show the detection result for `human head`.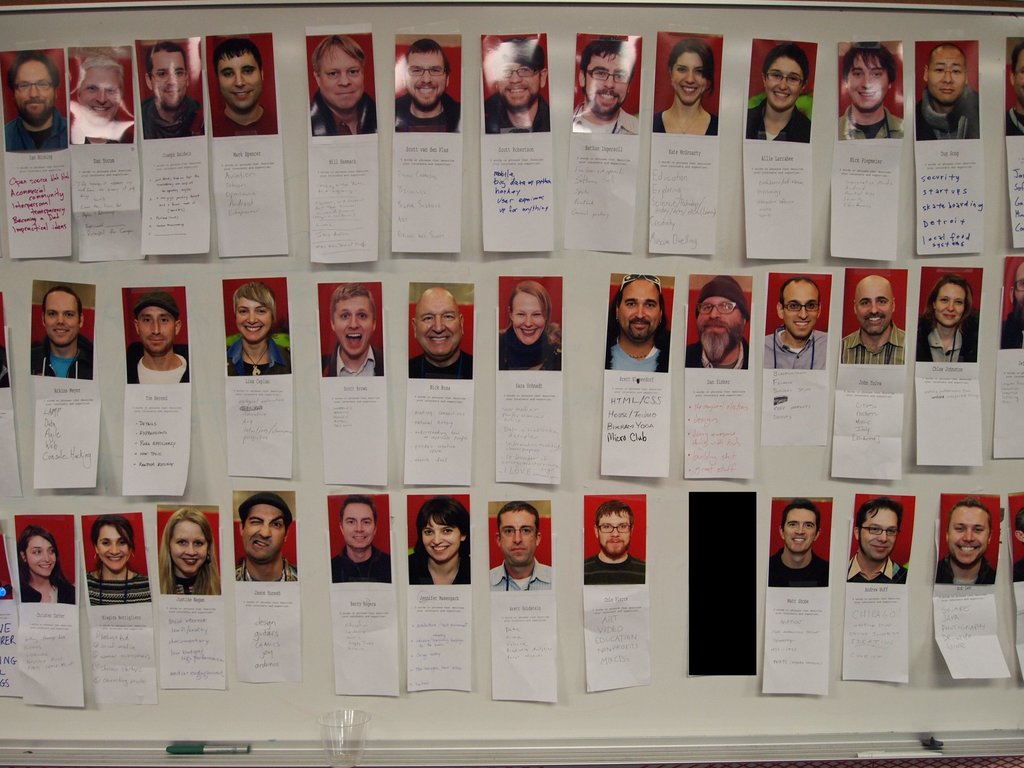
(x1=922, y1=43, x2=970, y2=104).
